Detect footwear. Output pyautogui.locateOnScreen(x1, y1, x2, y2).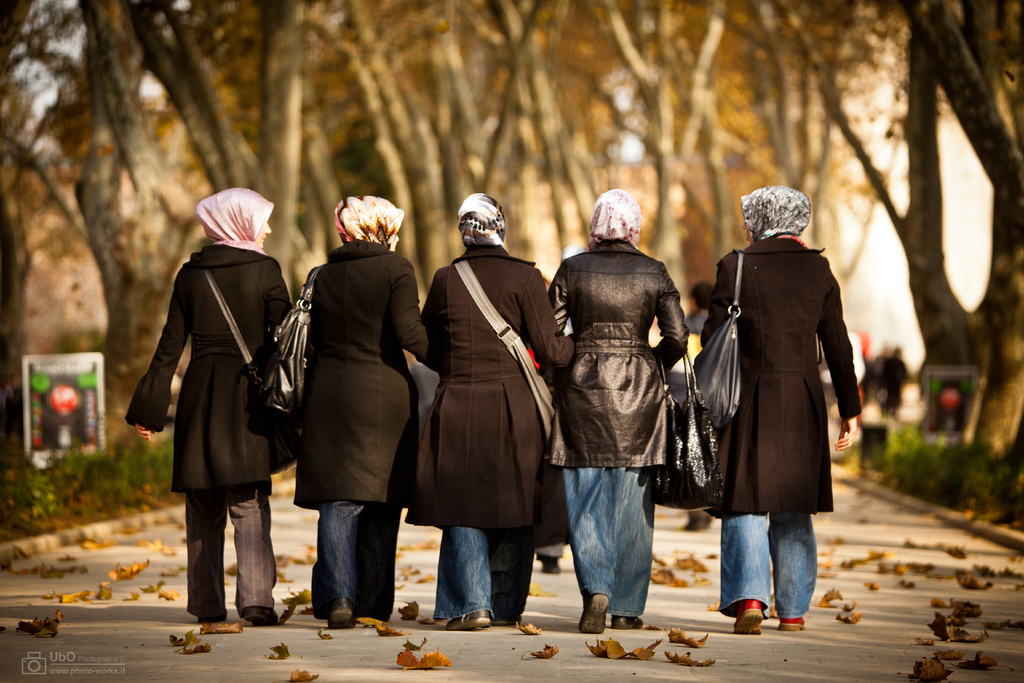
pyautogui.locateOnScreen(496, 604, 521, 625).
